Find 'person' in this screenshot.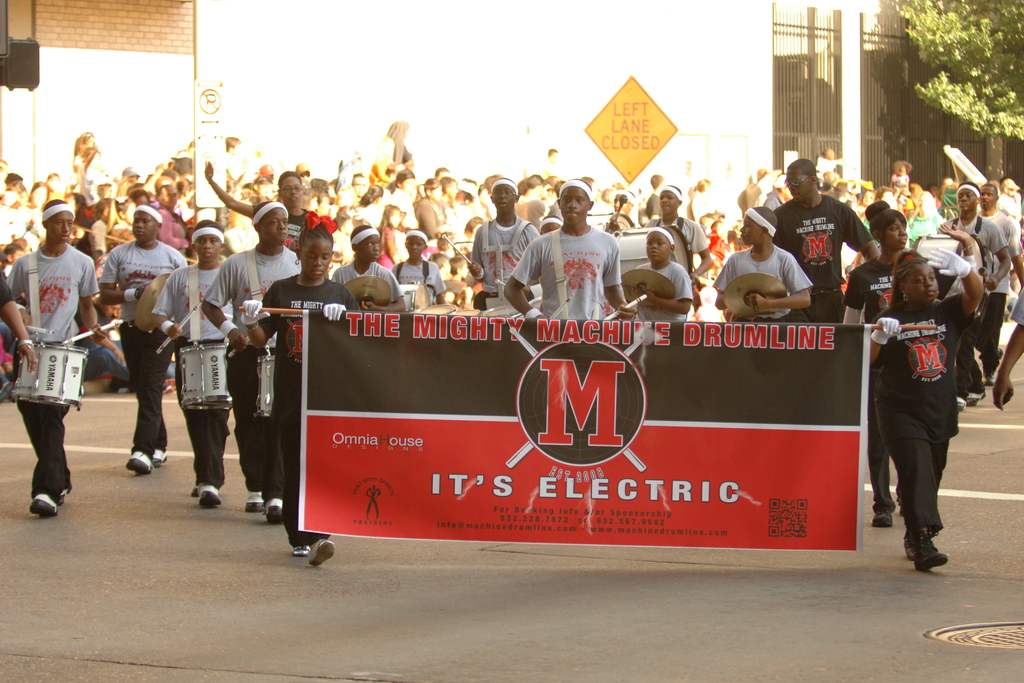
The bounding box for 'person' is (243, 211, 356, 566).
